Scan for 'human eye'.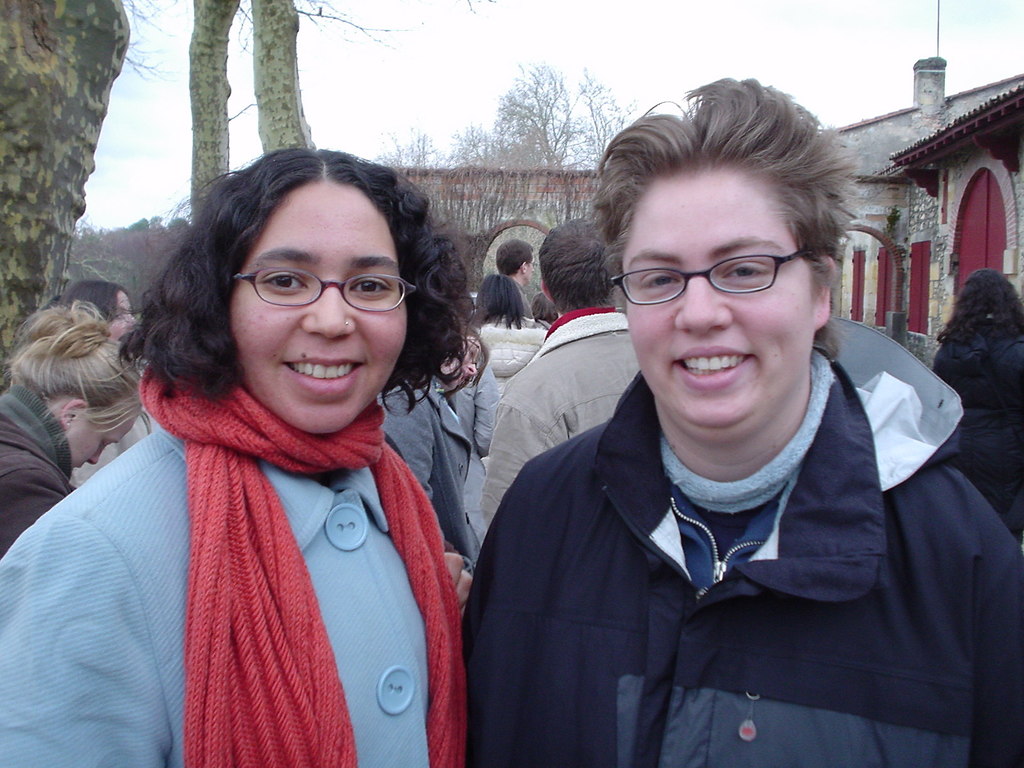
Scan result: x1=349, y1=269, x2=395, y2=294.
